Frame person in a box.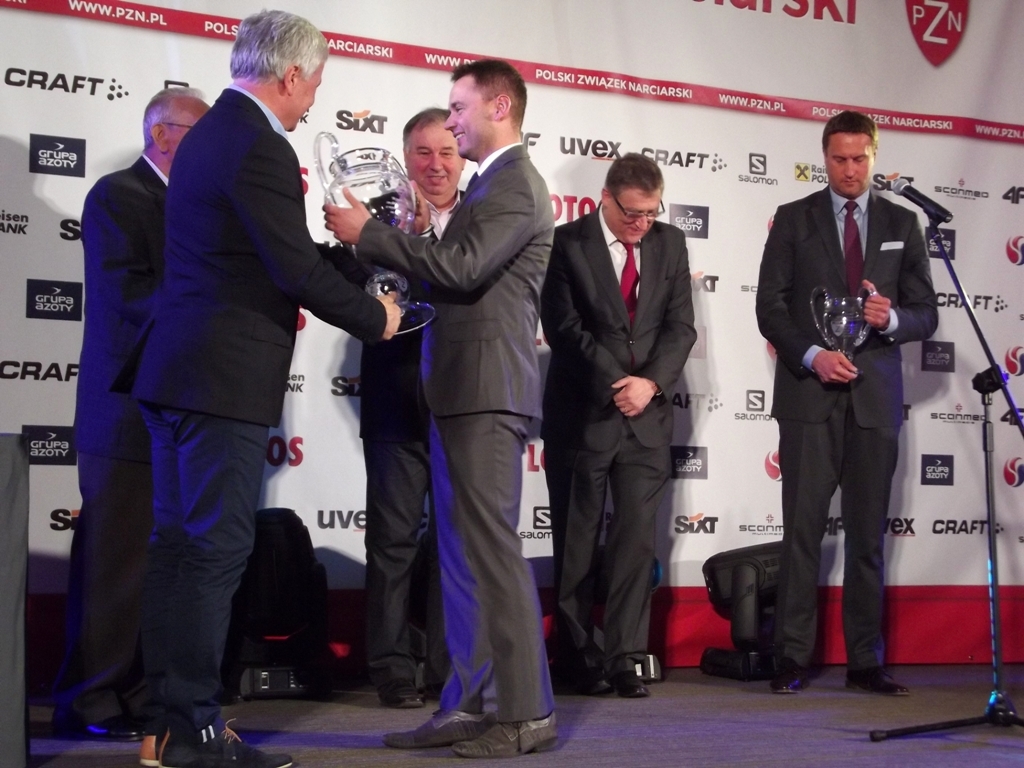
left=768, top=107, right=942, bottom=675.
